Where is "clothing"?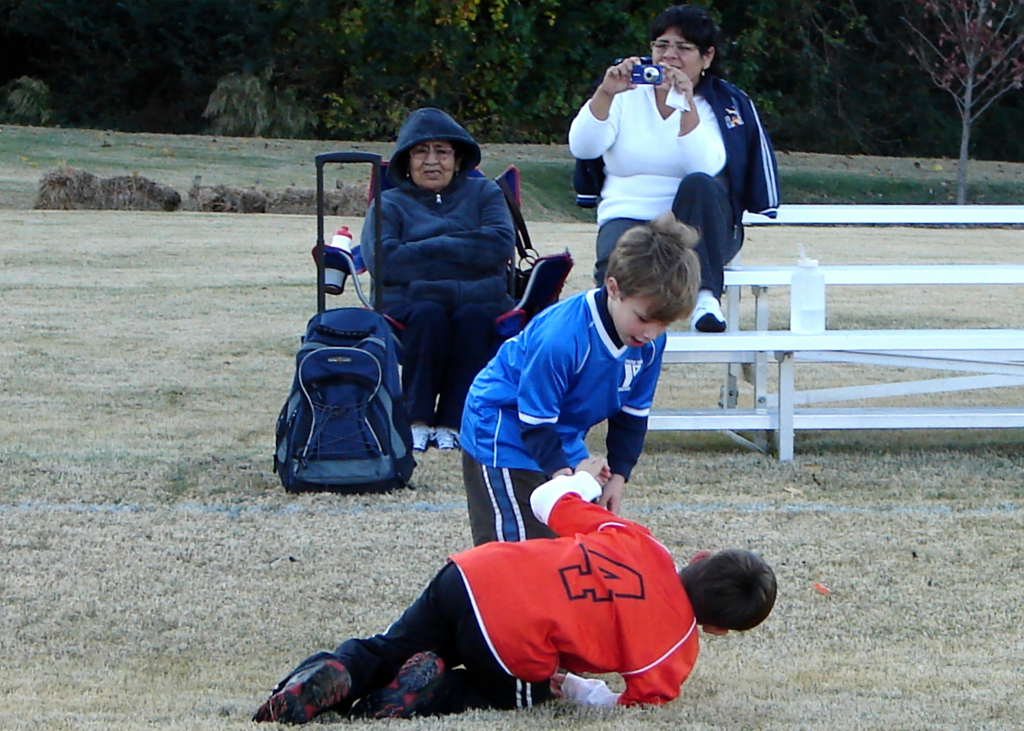
{"x1": 357, "y1": 105, "x2": 516, "y2": 422}.
